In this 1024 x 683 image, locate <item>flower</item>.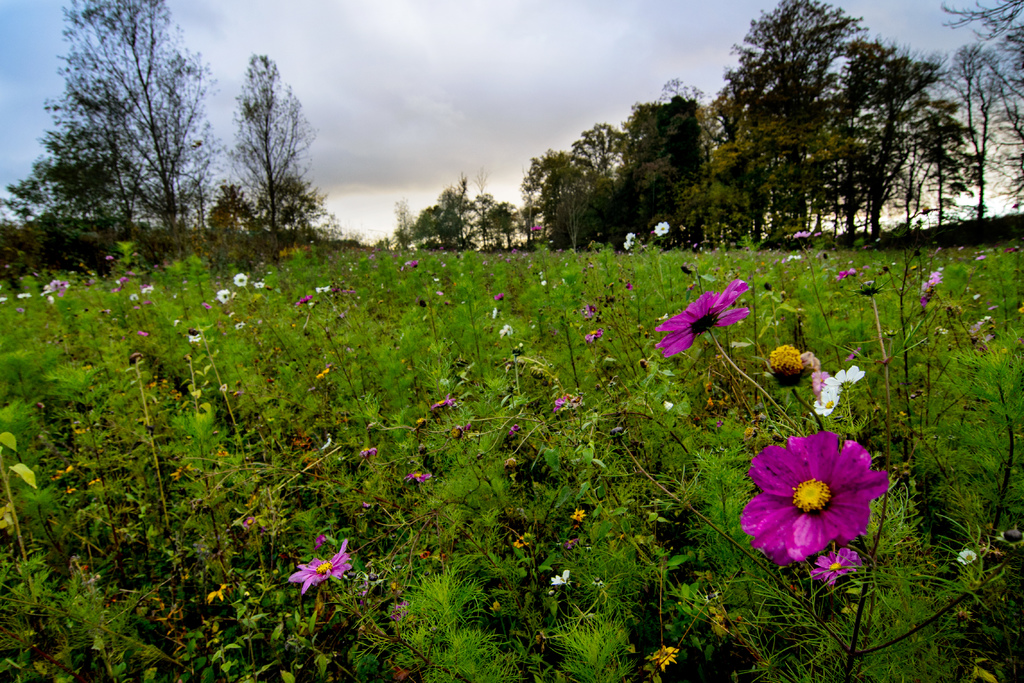
Bounding box: <bbox>810, 388, 843, 418</bbox>.
